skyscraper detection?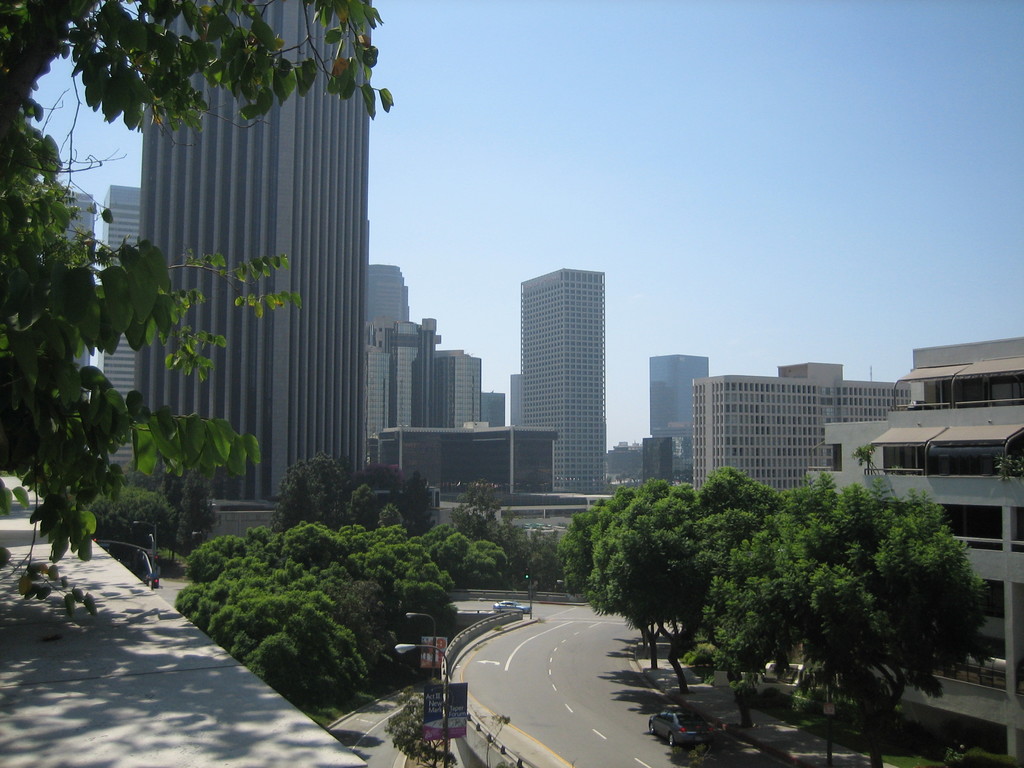
bbox(385, 312, 416, 435)
